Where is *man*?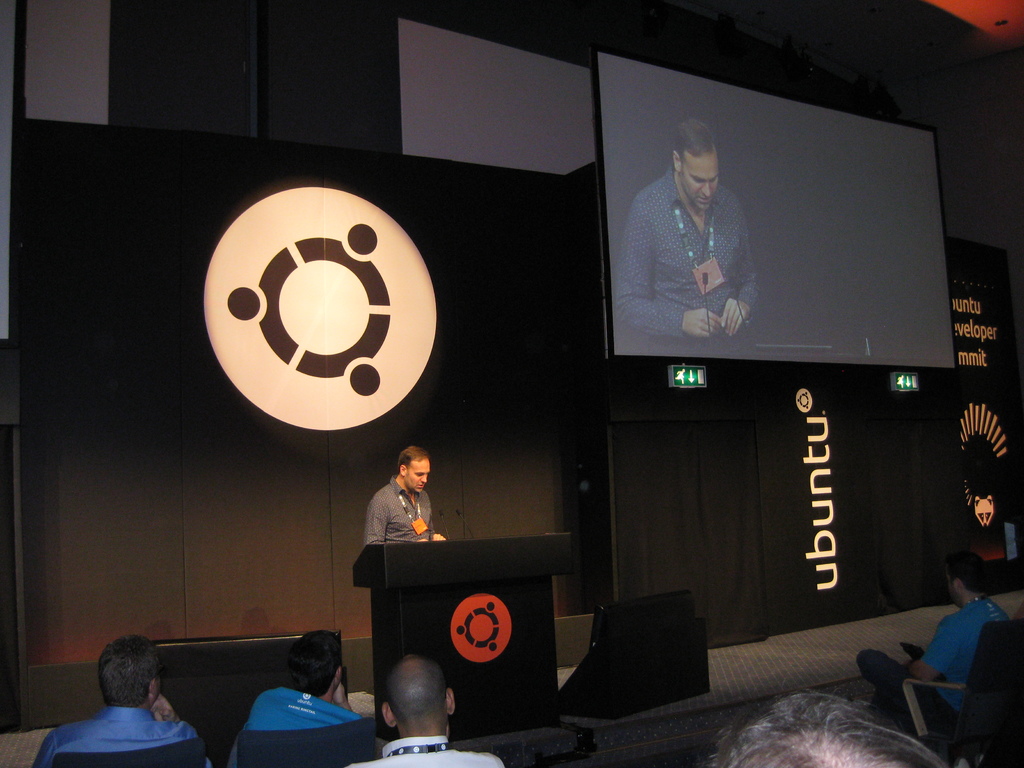
rect(707, 700, 954, 767).
